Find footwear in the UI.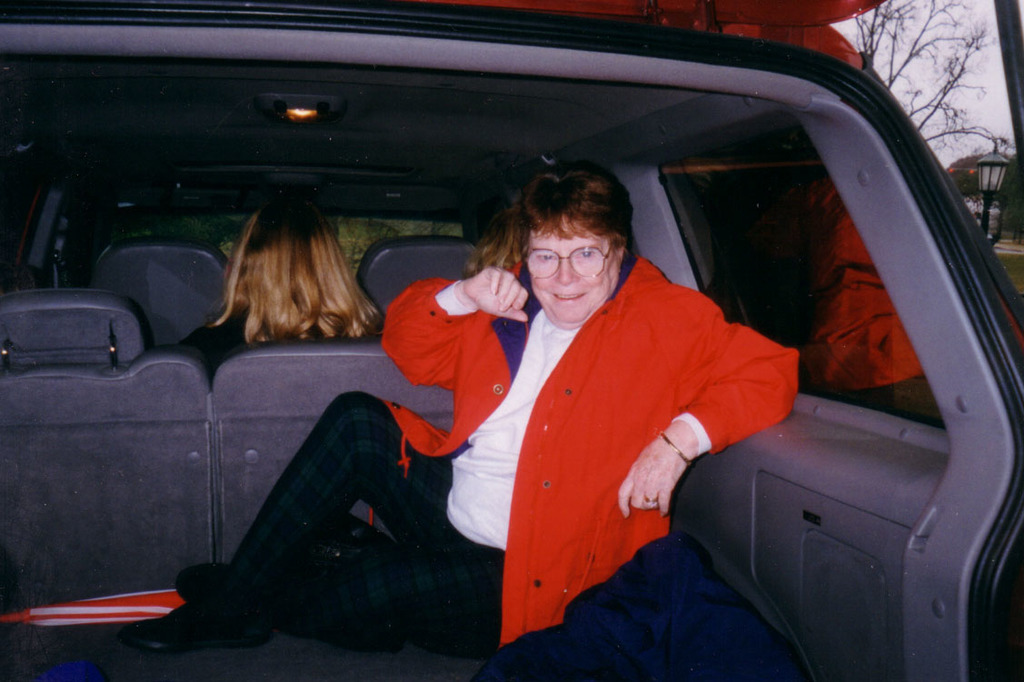
UI element at 128/592/272/648.
